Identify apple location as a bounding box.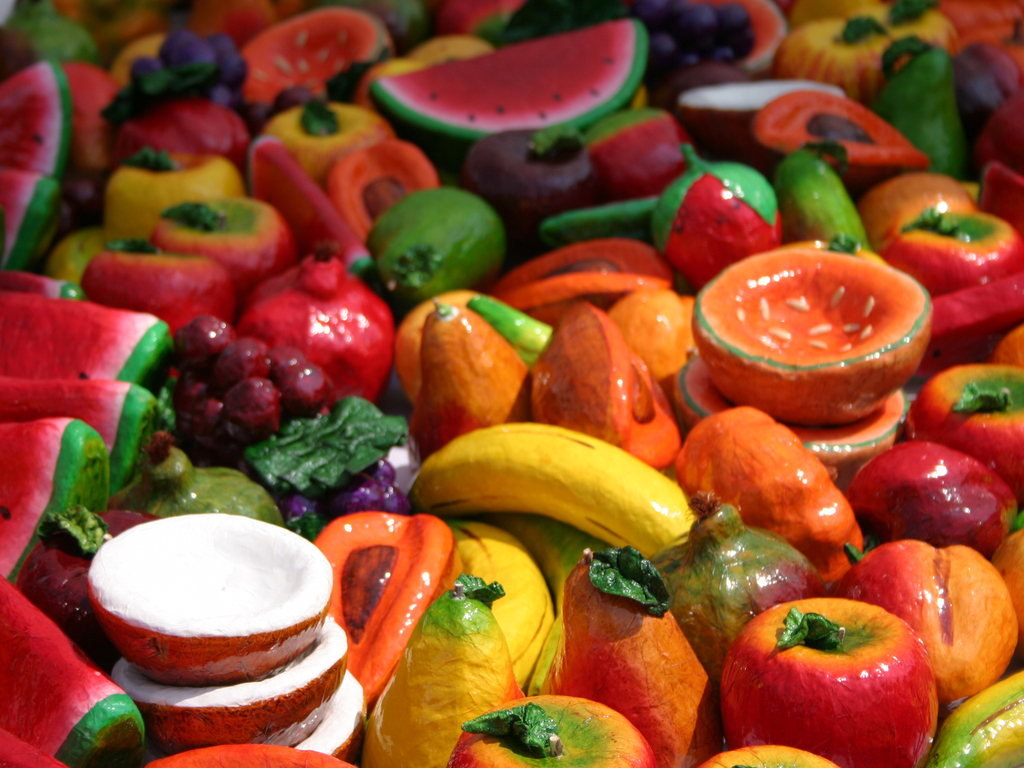
<box>152,202,298,305</box>.
